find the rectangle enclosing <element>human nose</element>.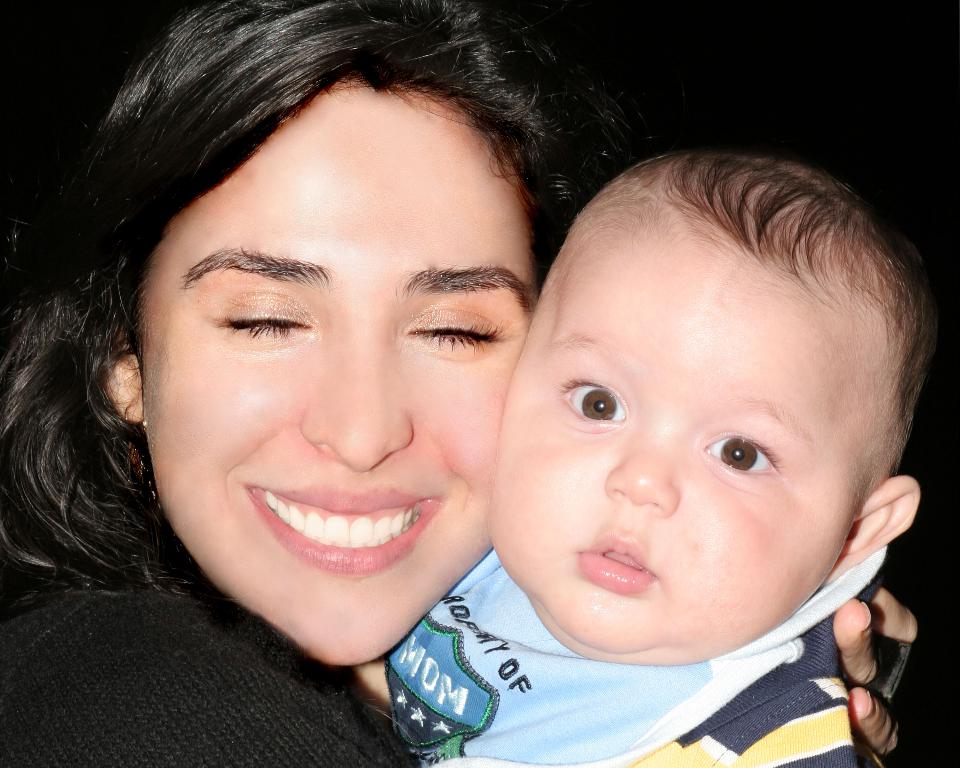
bbox(602, 430, 682, 512).
